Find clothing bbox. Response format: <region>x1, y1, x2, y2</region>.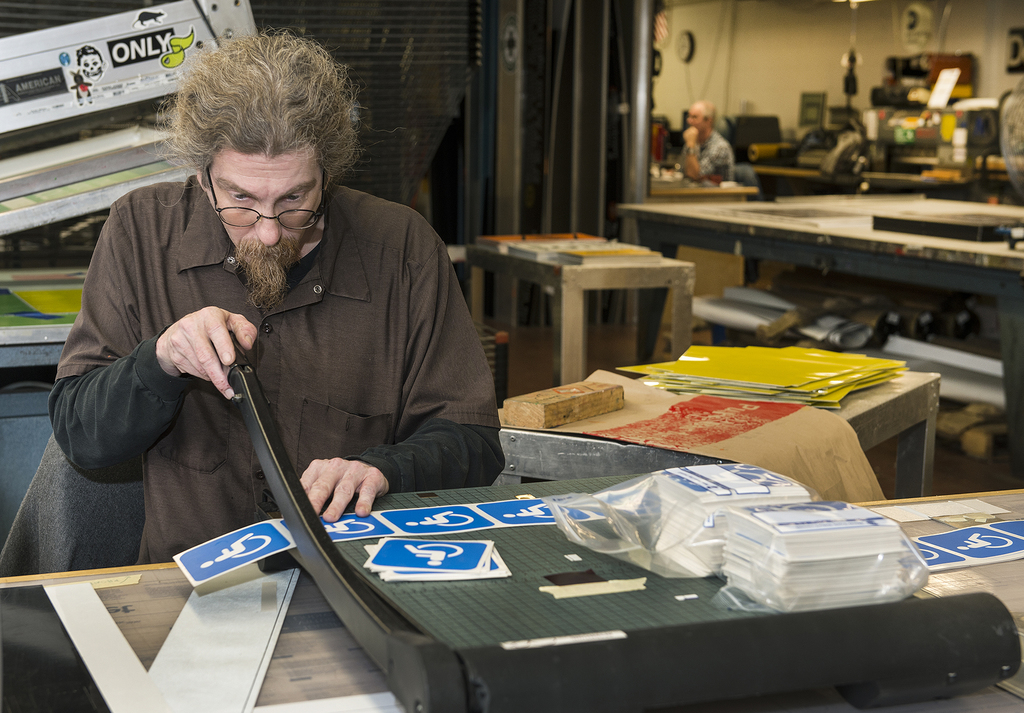
<region>683, 131, 733, 184</region>.
